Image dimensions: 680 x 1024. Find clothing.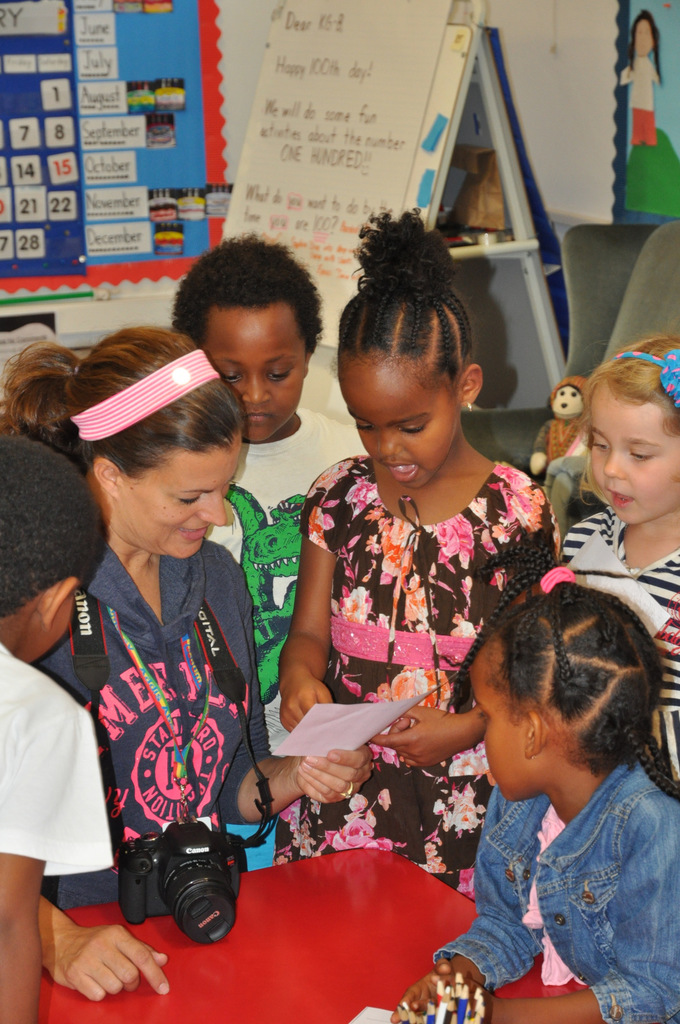
locate(189, 397, 350, 705).
